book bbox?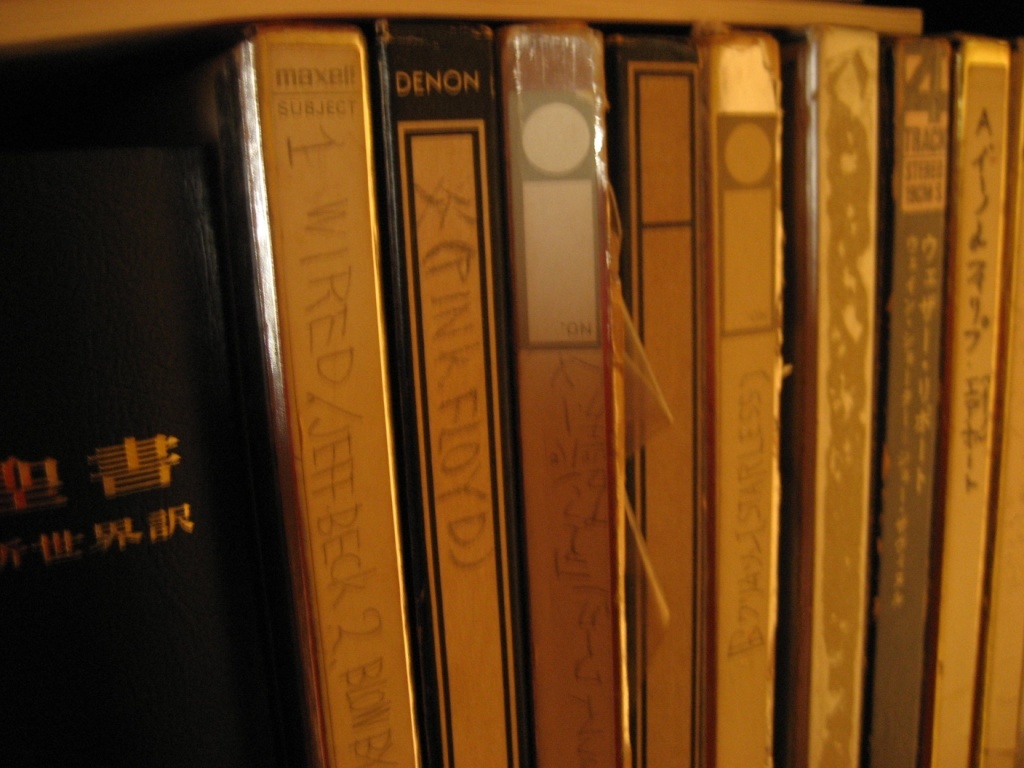
163 28 433 767
